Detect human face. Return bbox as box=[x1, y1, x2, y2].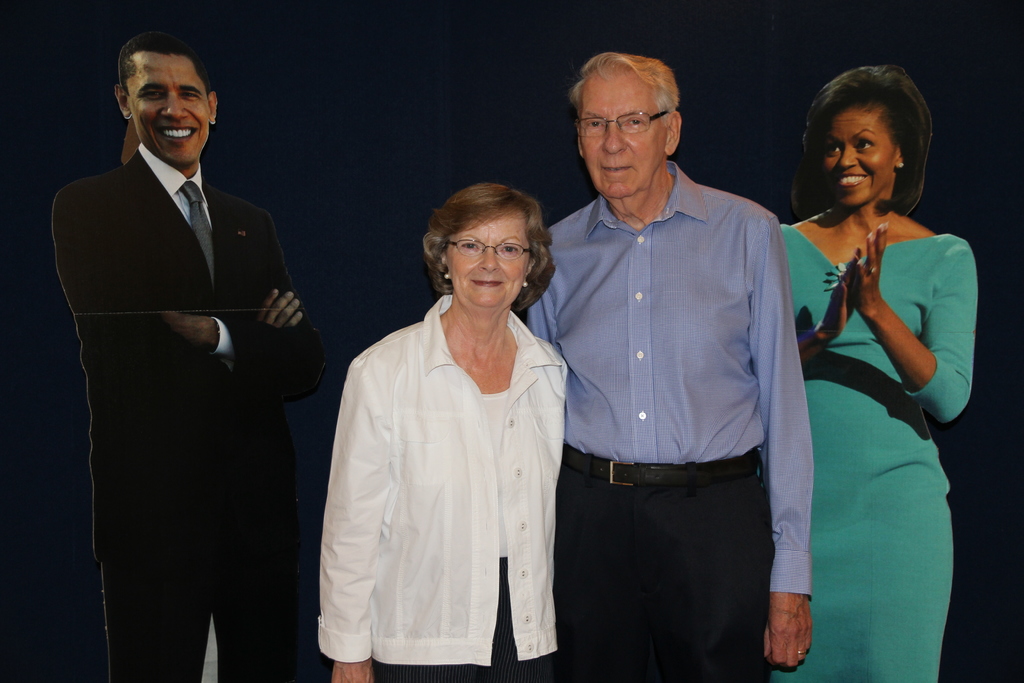
box=[827, 101, 900, 209].
